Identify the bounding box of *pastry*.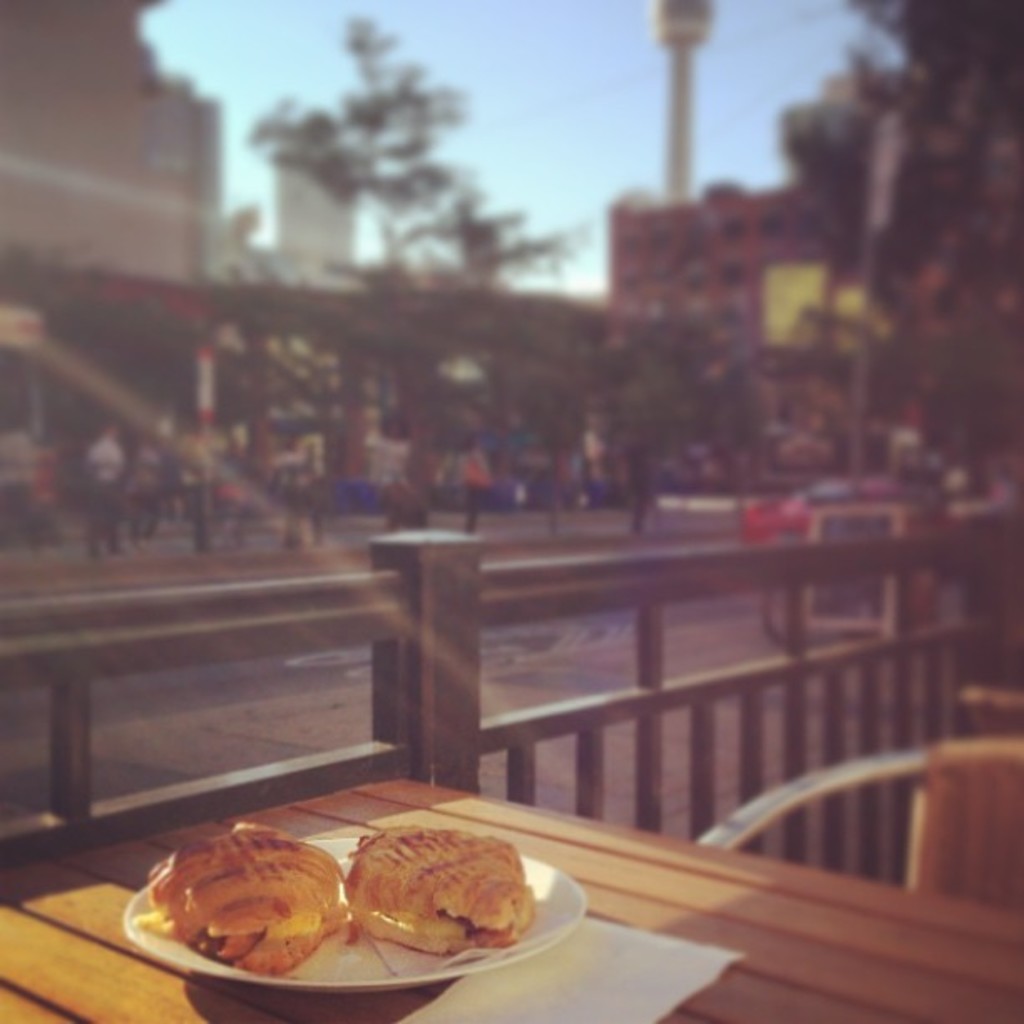
x1=156 y1=828 x2=348 y2=975.
